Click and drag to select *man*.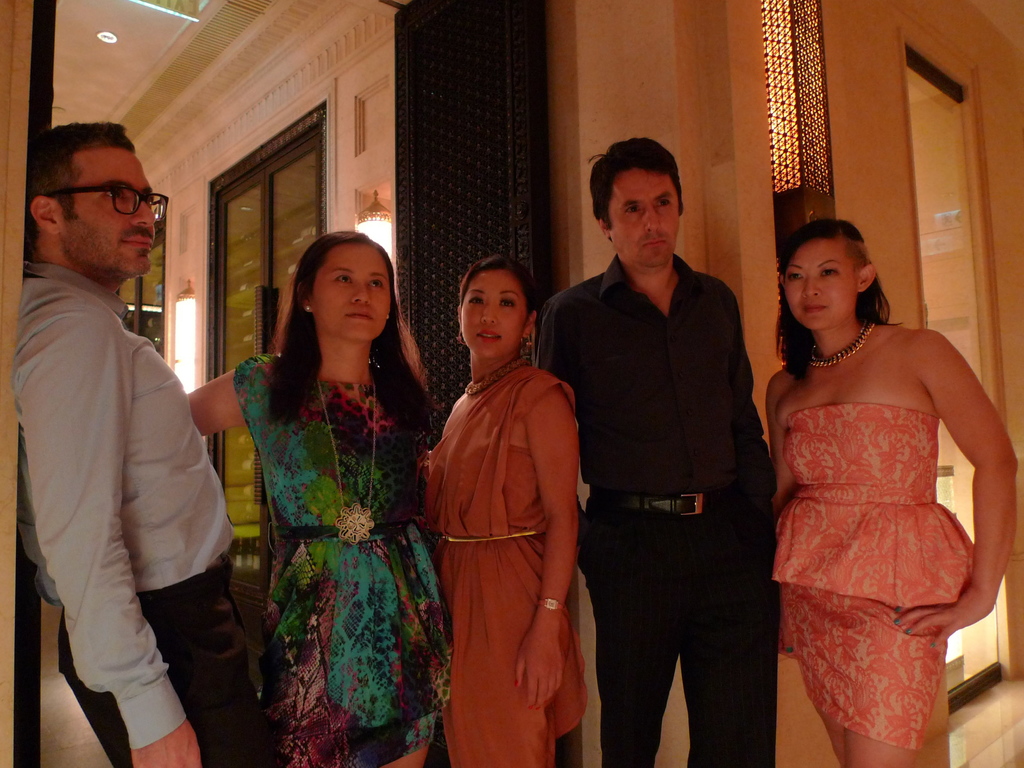
Selection: [538,135,783,767].
